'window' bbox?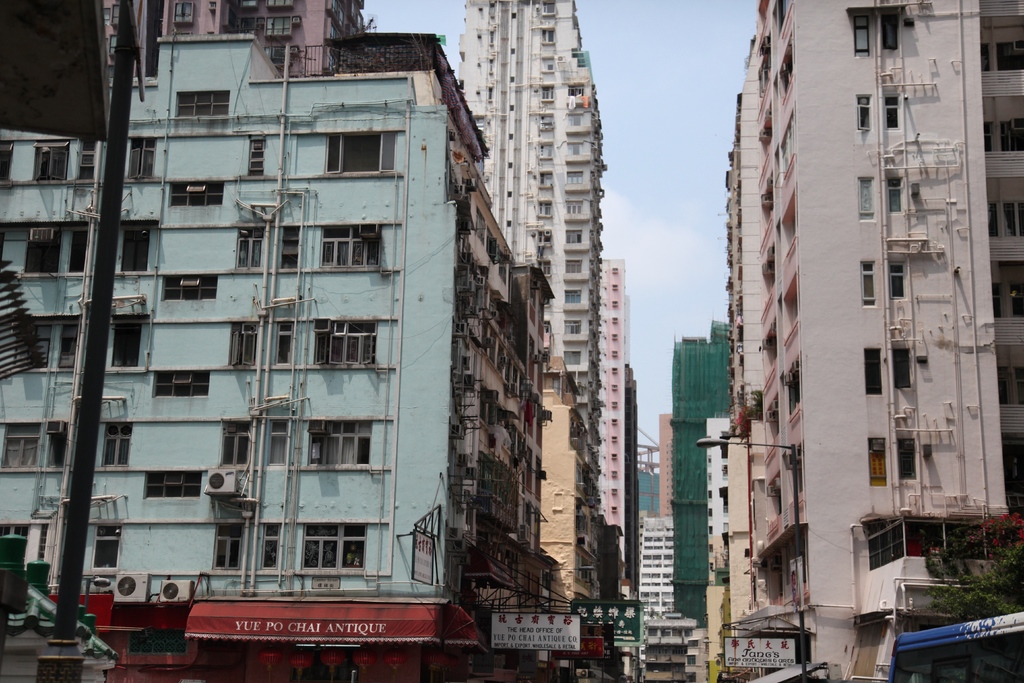
280:219:303:269
